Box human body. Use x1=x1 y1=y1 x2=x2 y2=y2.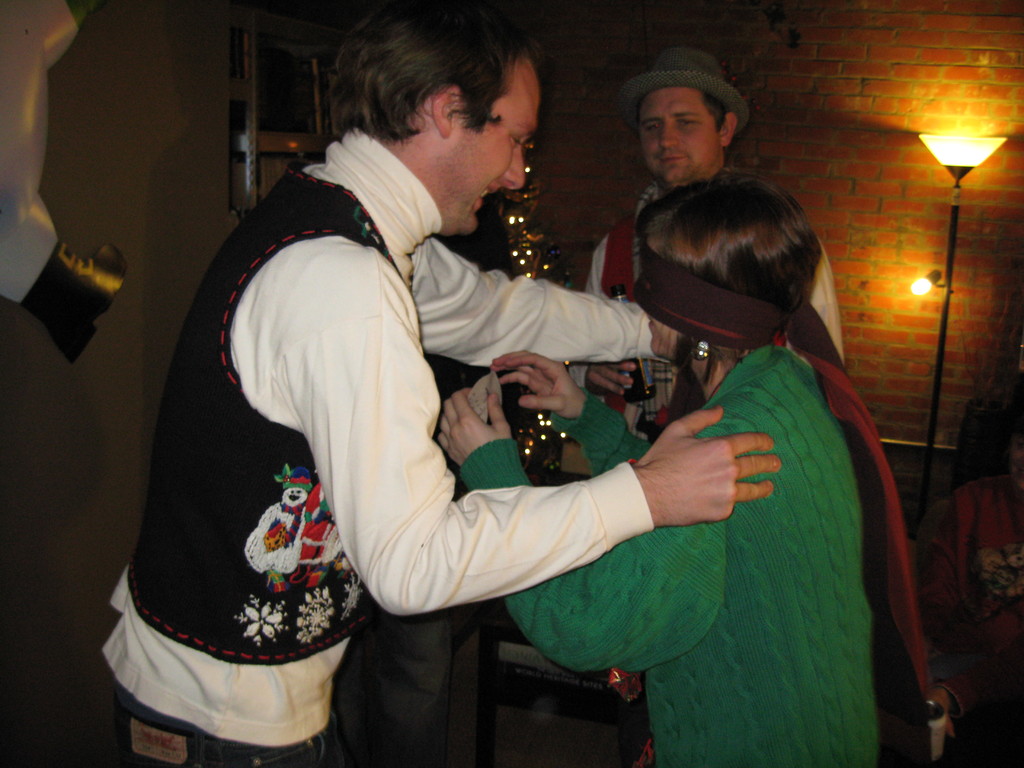
x1=426 y1=164 x2=933 y2=767.
